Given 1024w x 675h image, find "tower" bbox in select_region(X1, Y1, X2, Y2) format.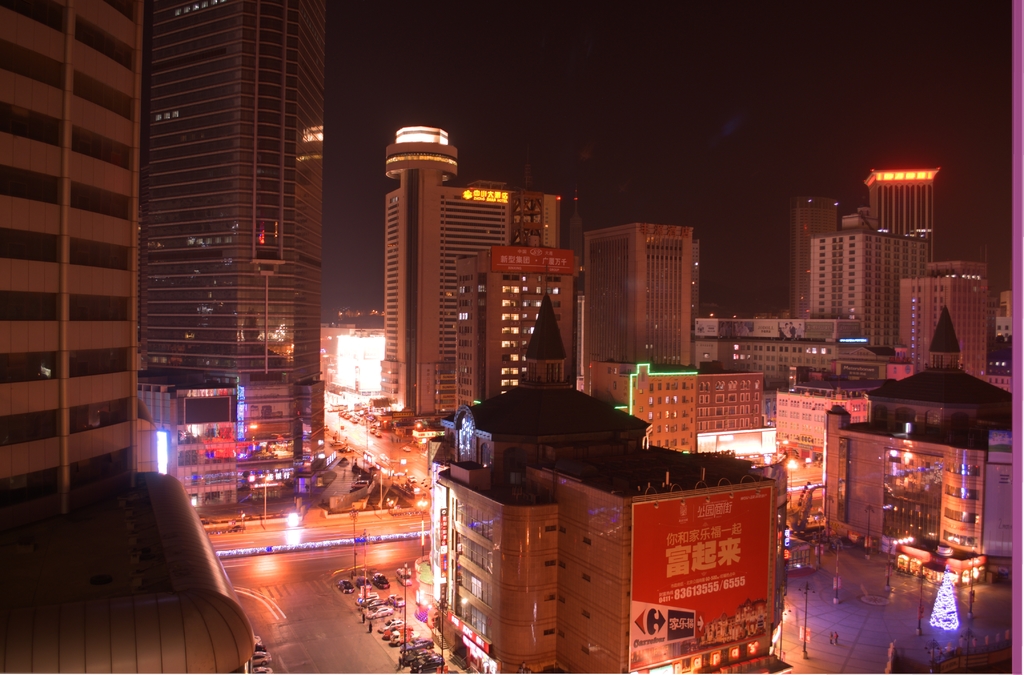
select_region(0, 6, 149, 516).
